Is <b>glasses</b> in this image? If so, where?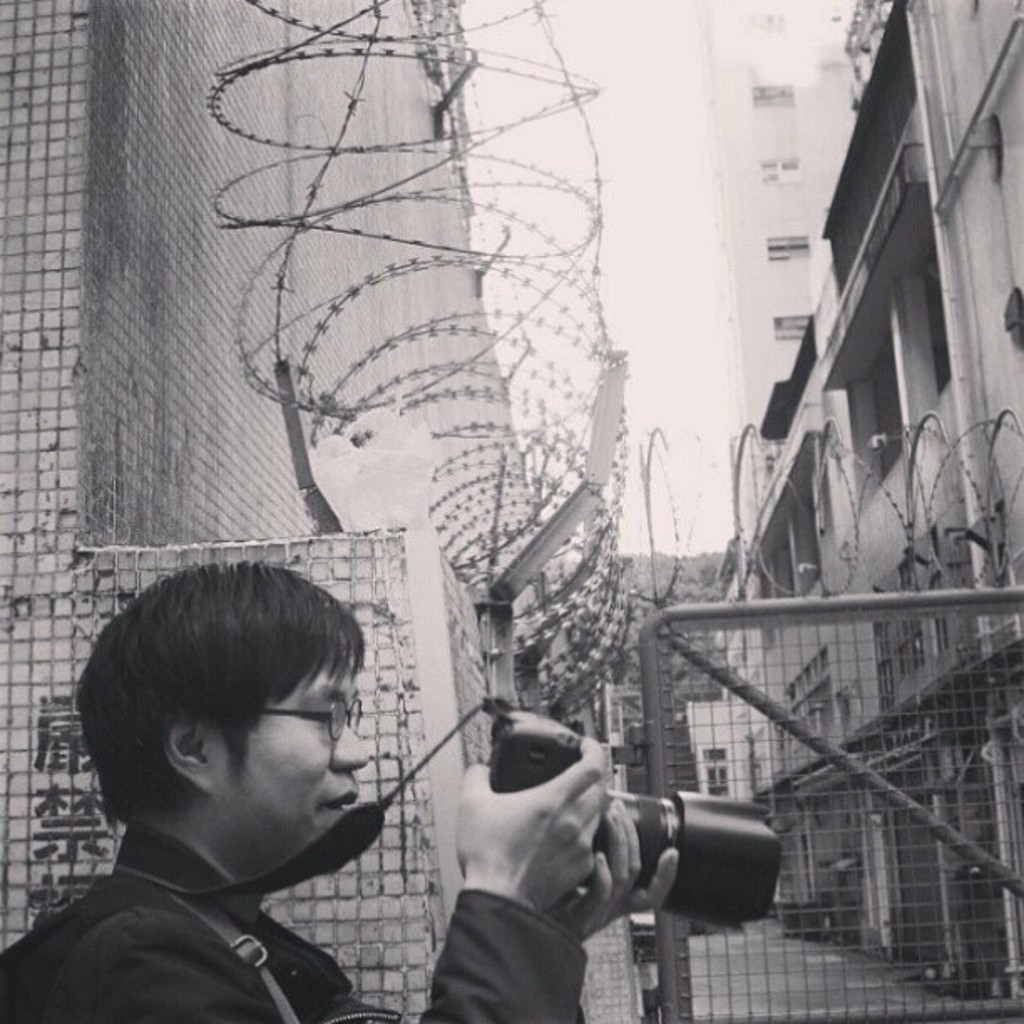
Yes, at {"left": 269, "top": 698, "right": 358, "bottom": 741}.
